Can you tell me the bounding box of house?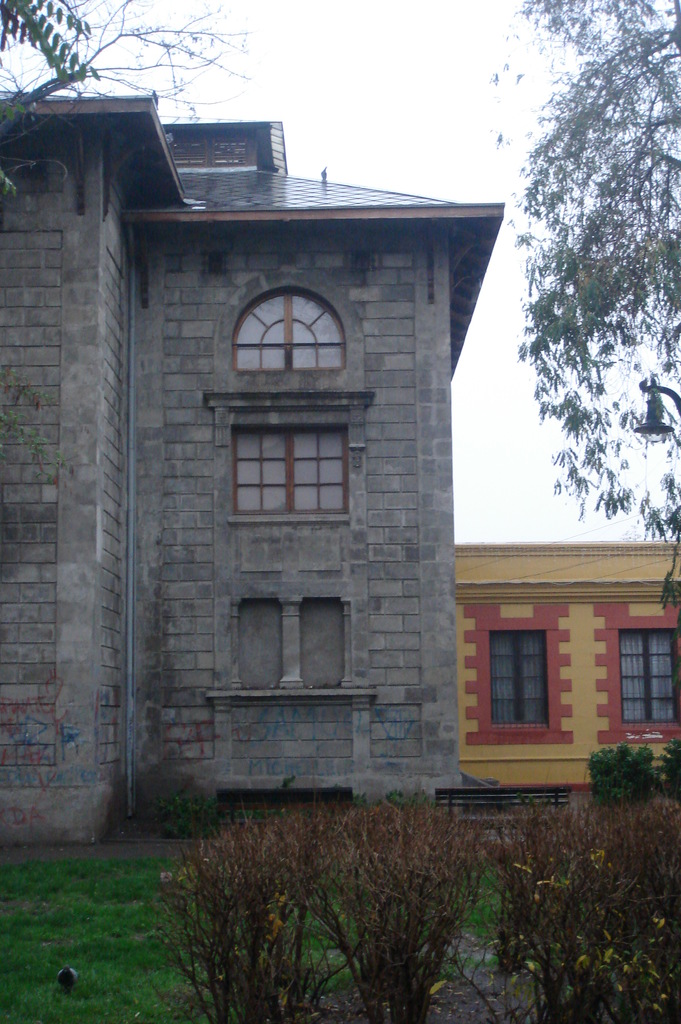
region(0, 93, 504, 845).
